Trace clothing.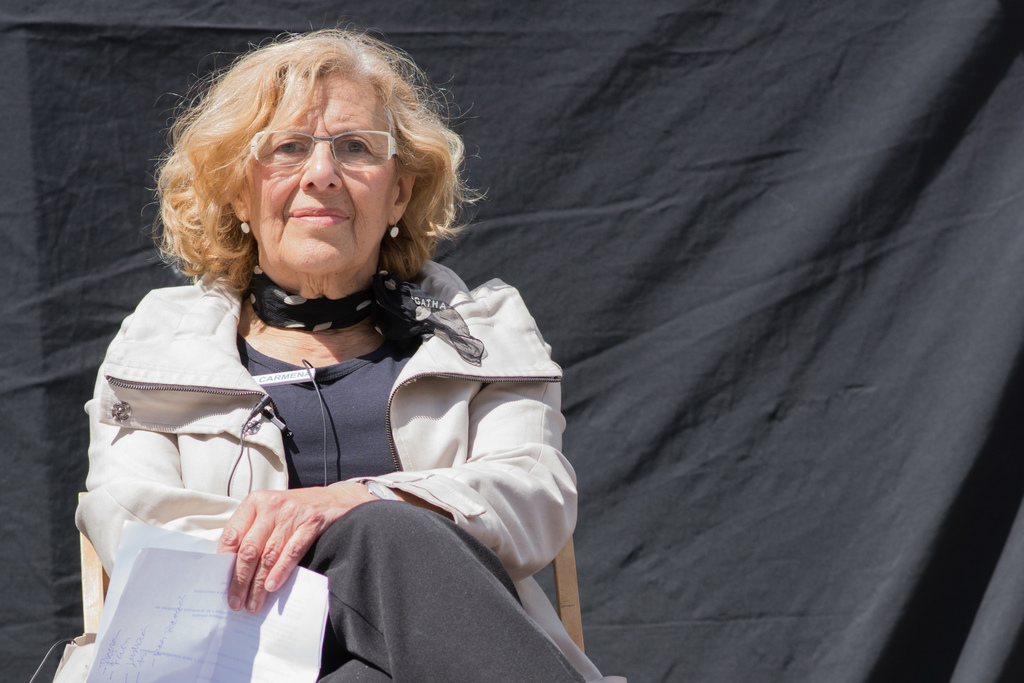
Traced to {"x1": 51, "y1": 261, "x2": 630, "y2": 682}.
